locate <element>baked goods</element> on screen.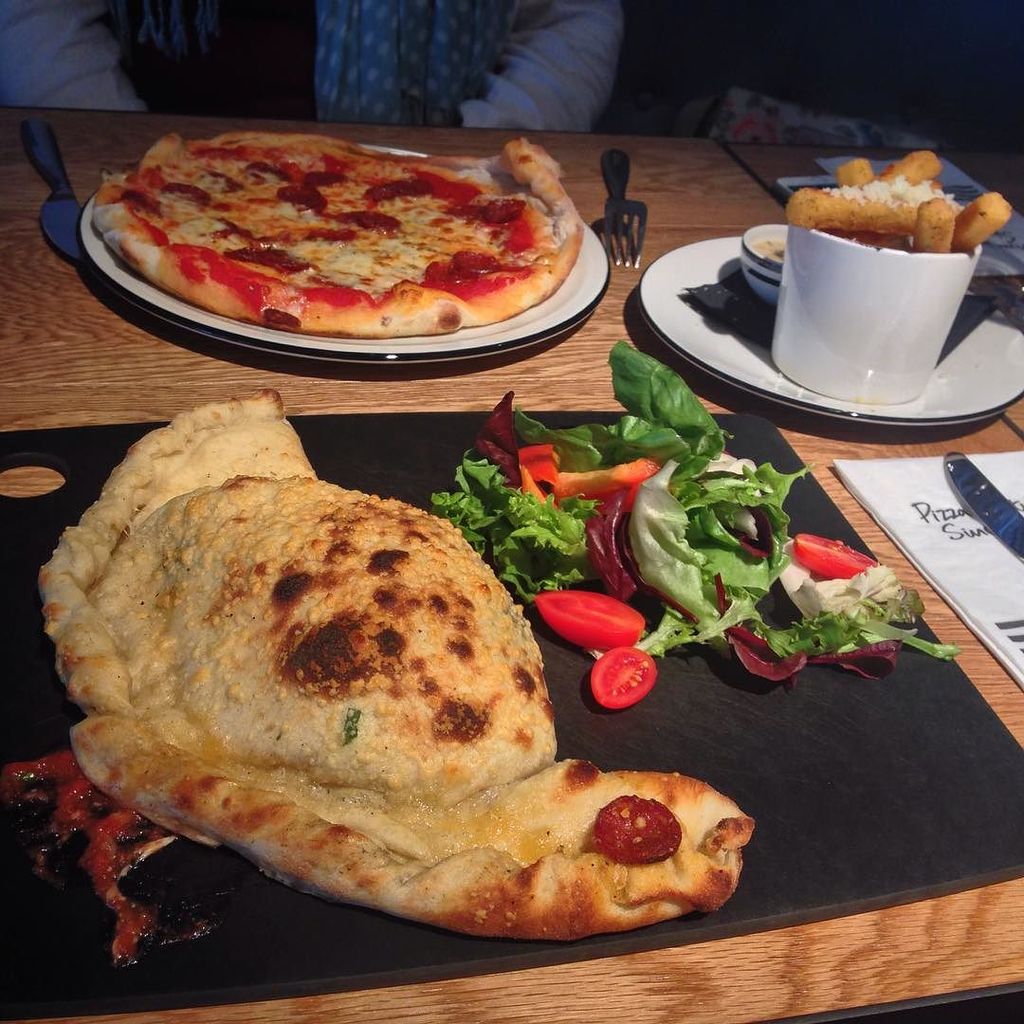
On screen at 84,133,585,335.
